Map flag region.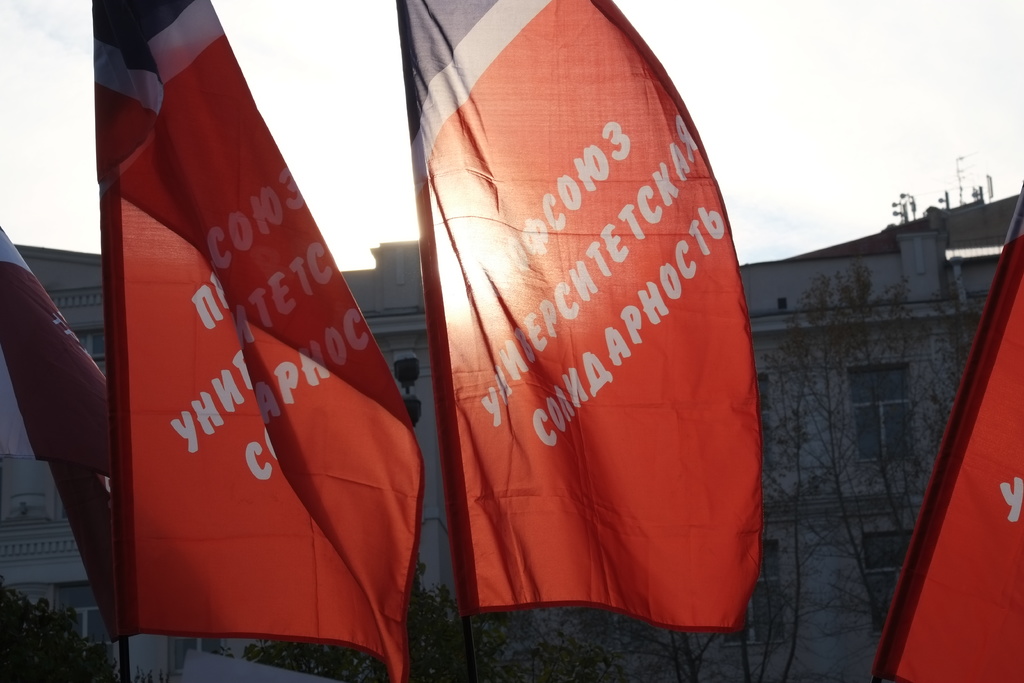
Mapped to box=[0, 219, 108, 605].
